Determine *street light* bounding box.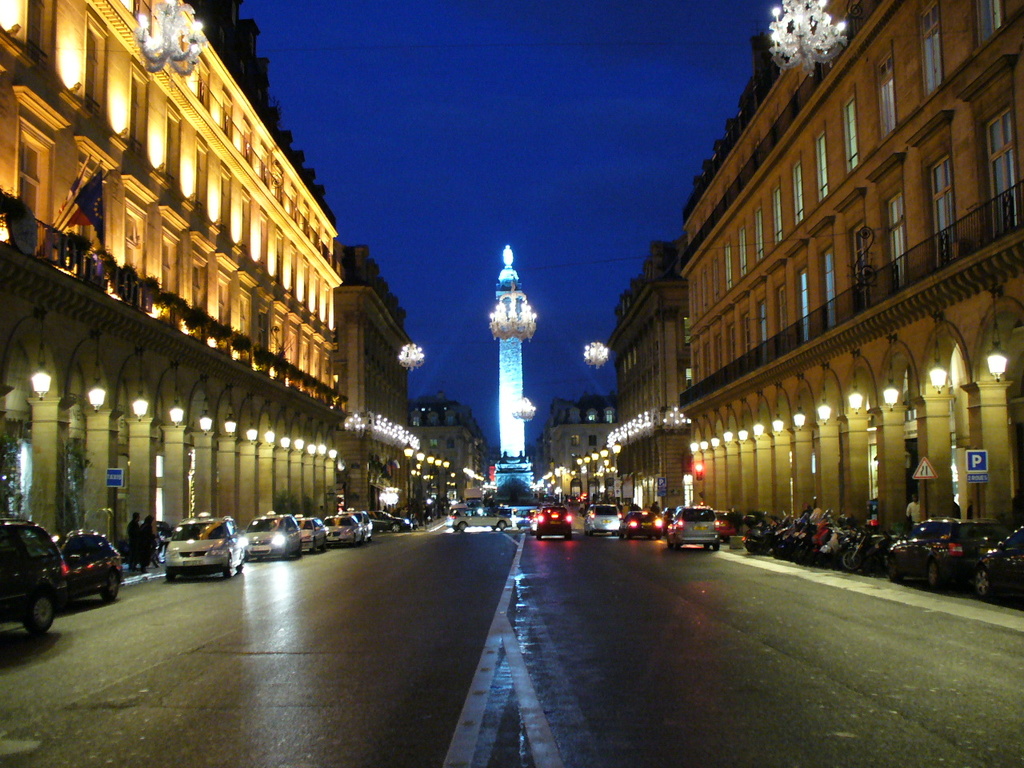
Determined: [584,454,589,506].
